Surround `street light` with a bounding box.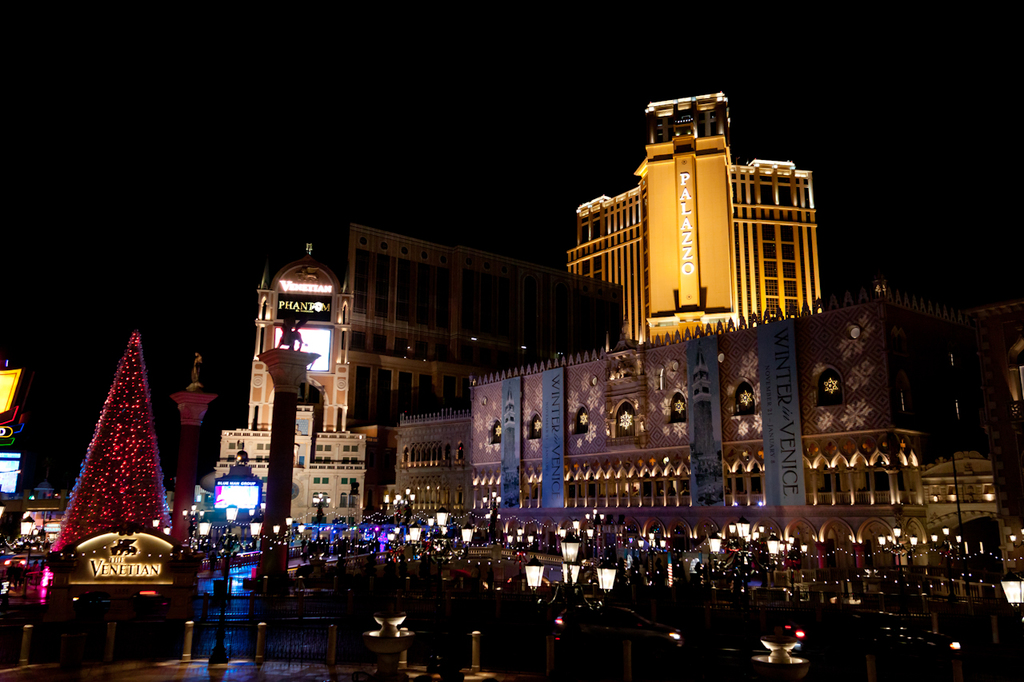
550, 512, 598, 554.
